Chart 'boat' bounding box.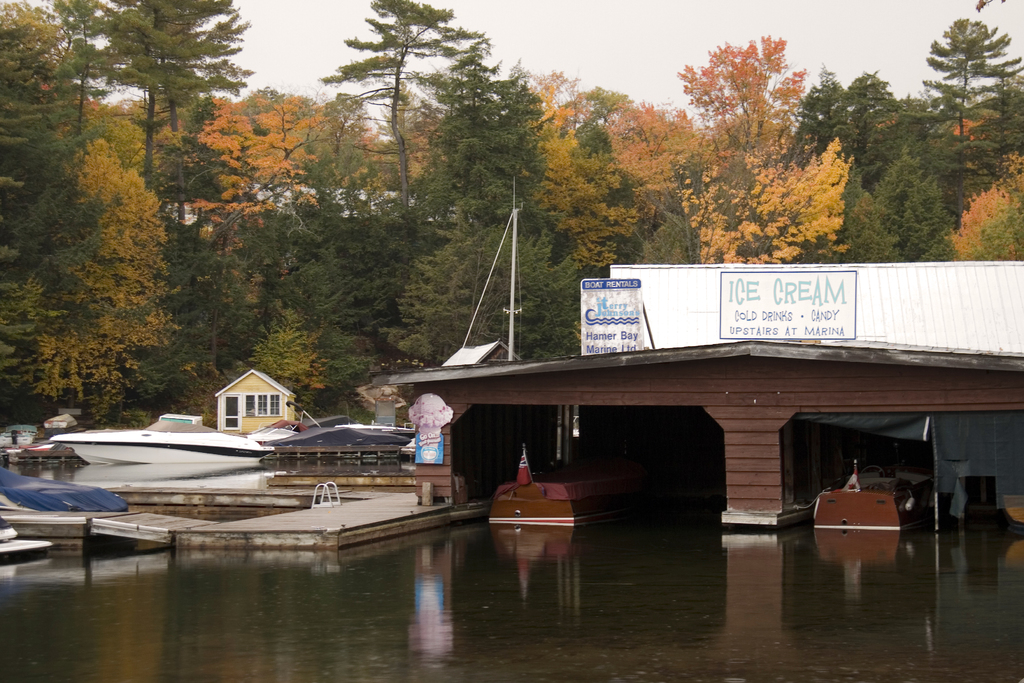
Charted: 0,512,52,567.
